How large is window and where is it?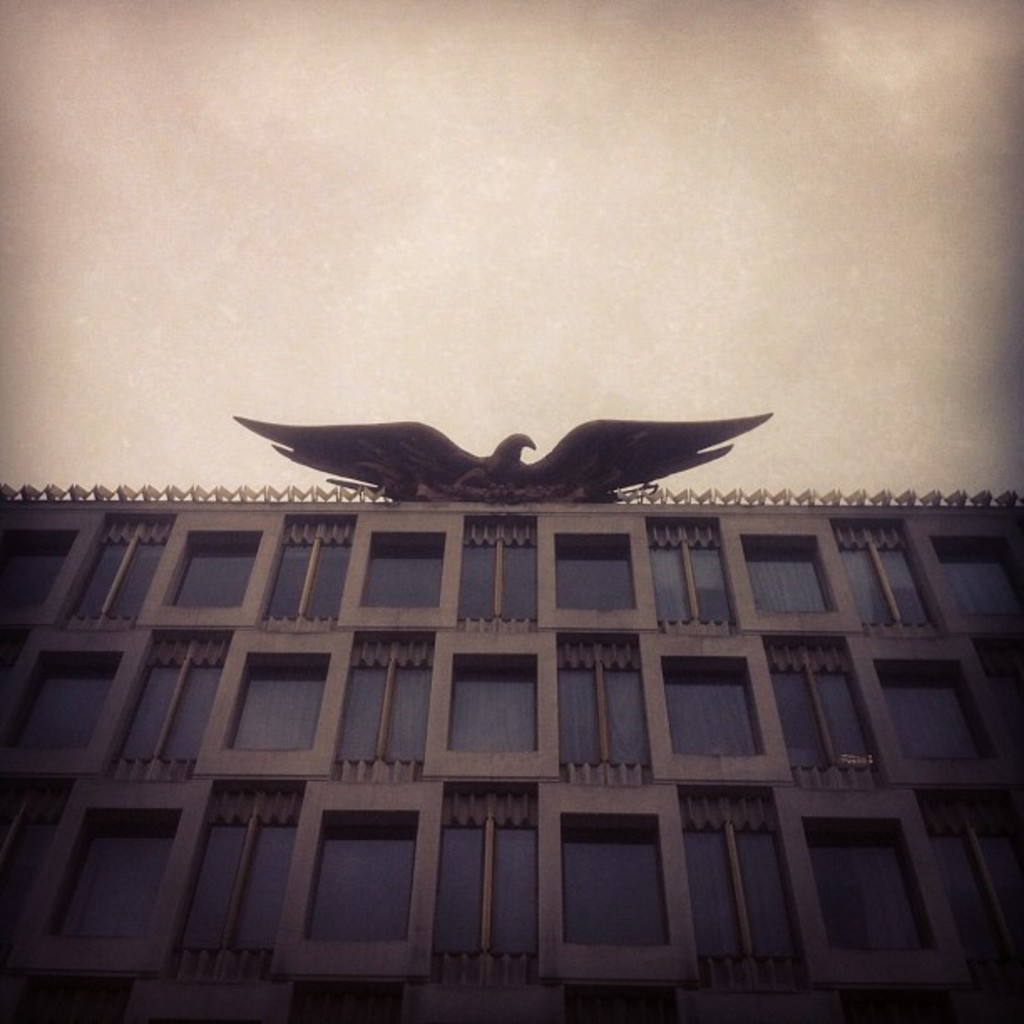
Bounding box: detection(182, 778, 305, 950).
